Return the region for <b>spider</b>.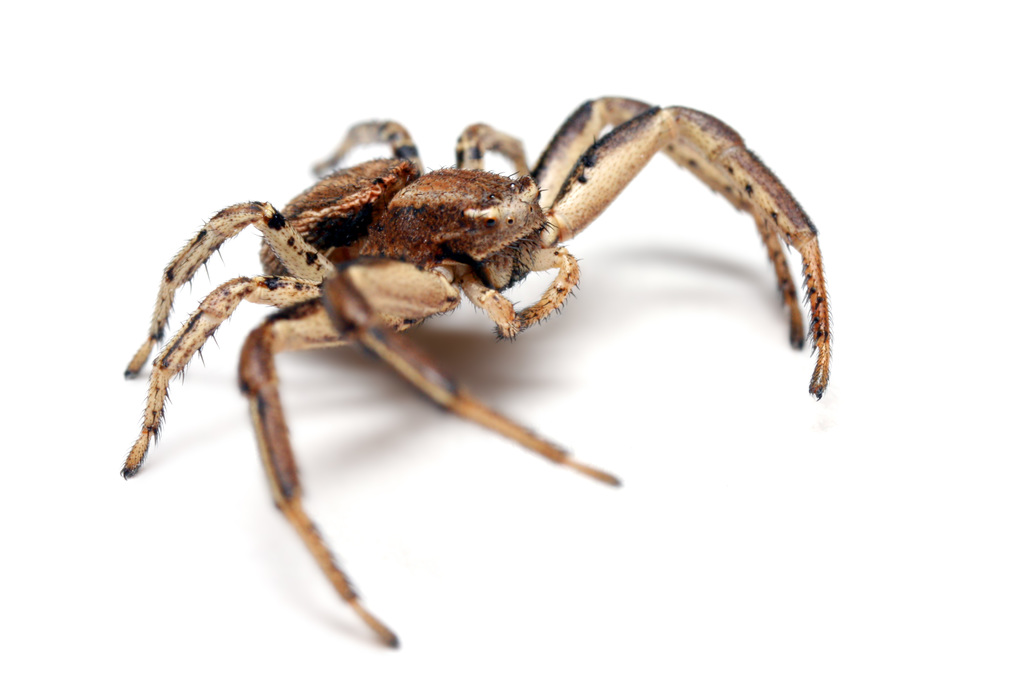
bbox=(118, 93, 834, 650).
